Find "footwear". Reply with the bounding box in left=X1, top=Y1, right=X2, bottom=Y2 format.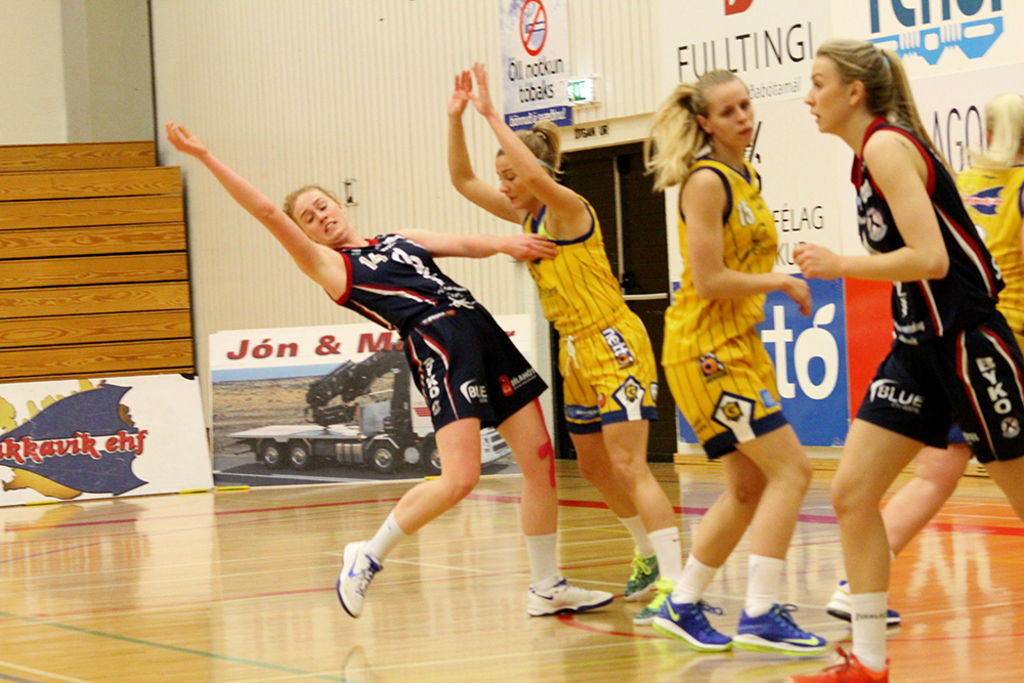
left=768, top=642, right=895, bottom=682.
